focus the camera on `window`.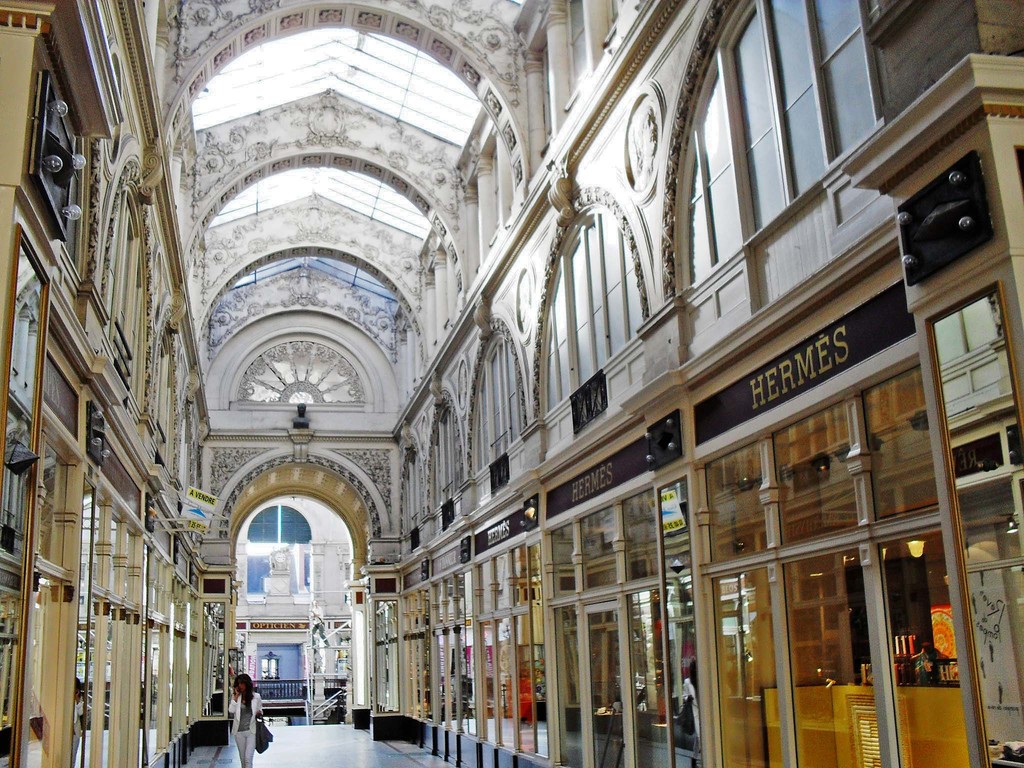
Focus region: (428,408,467,515).
